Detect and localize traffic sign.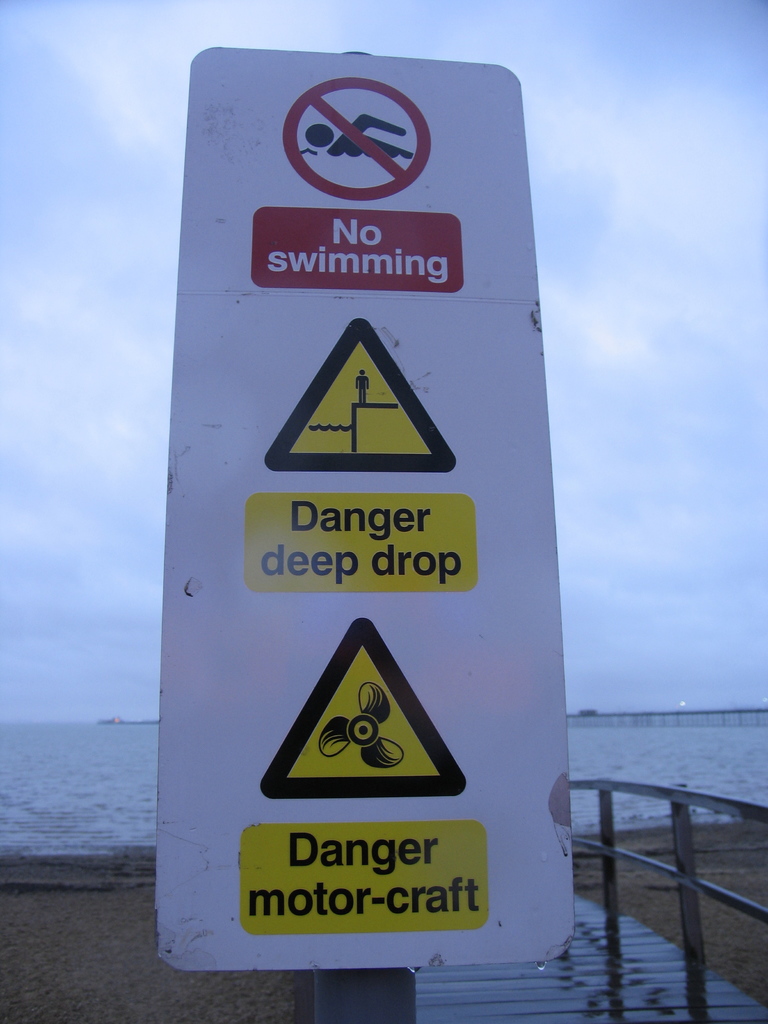
Localized at <box>151,45,573,974</box>.
